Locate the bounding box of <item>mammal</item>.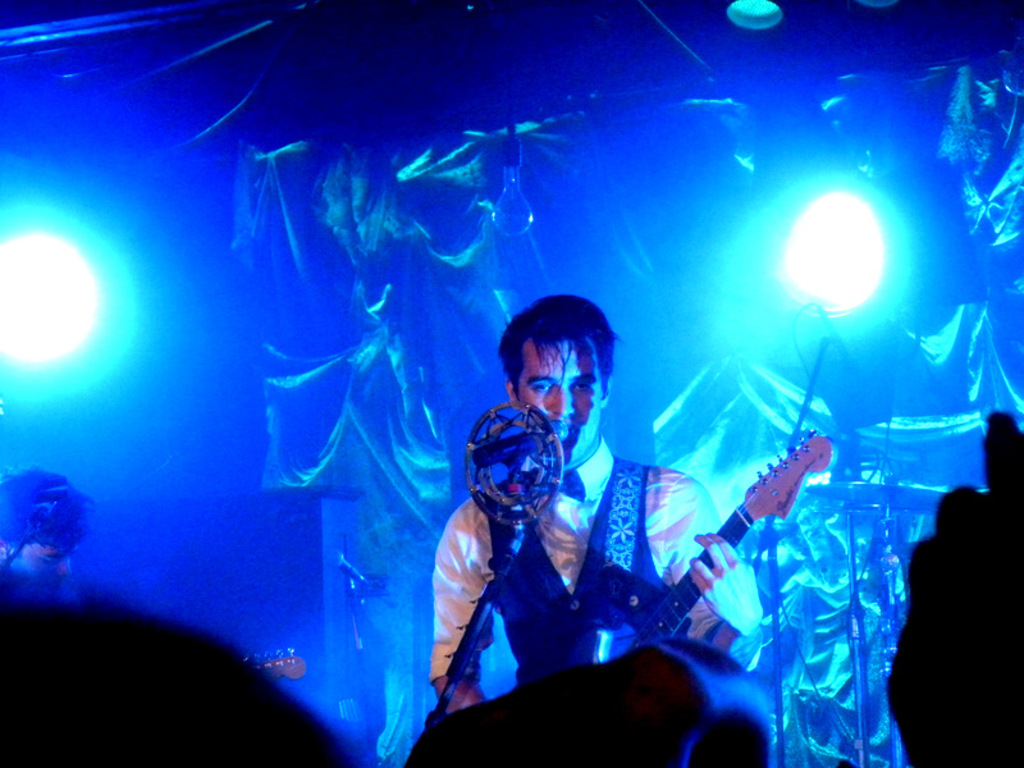
Bounding box: <region>0, 599, 360, 767</region>.
